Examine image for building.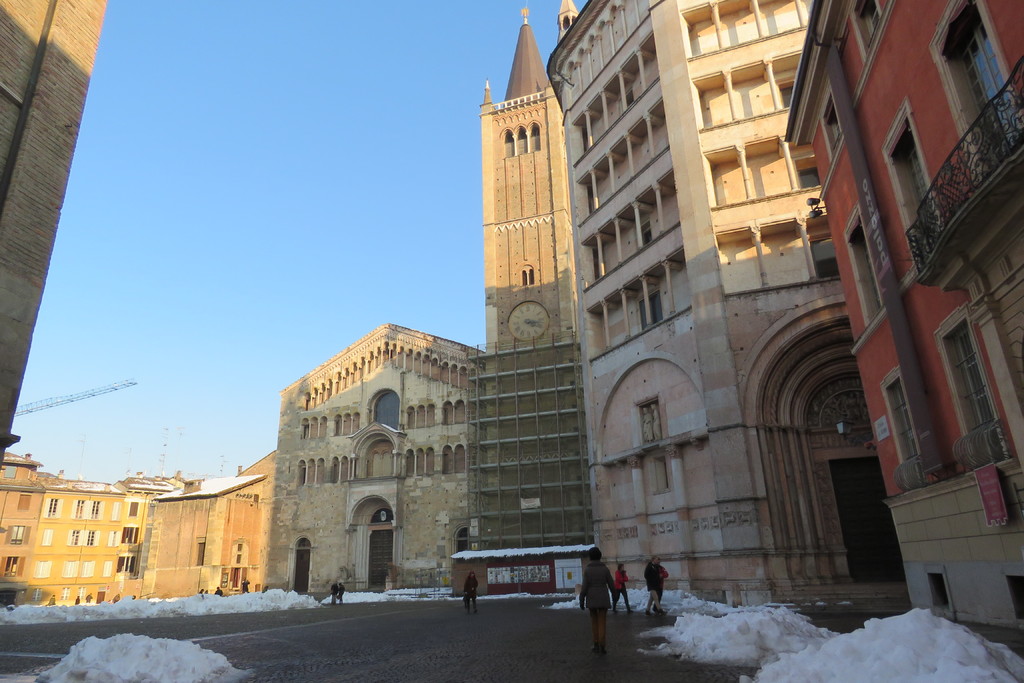
Examination result: 781, 0, 1023, 636.
